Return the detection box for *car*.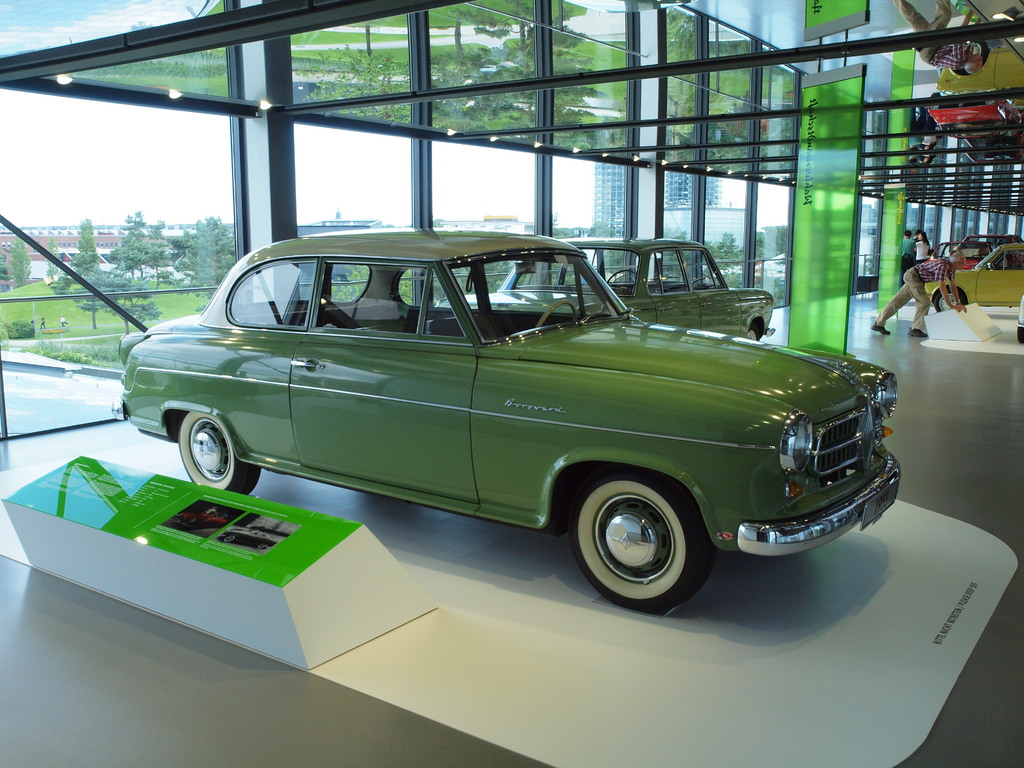
[950,236,1018,268].
